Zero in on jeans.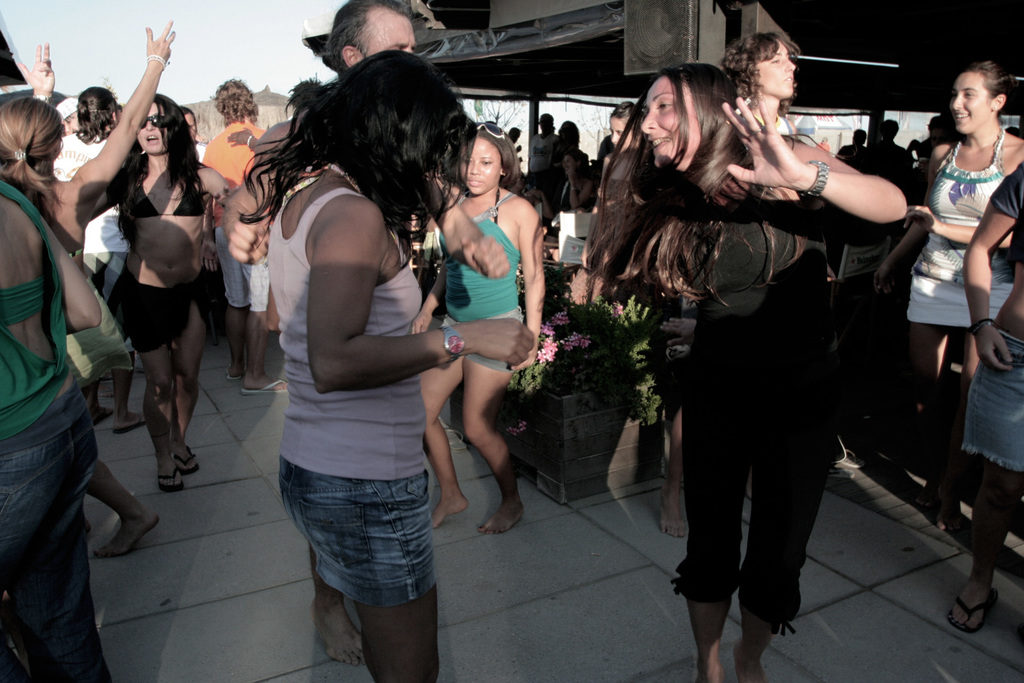
Zeroed in: l=0, t=393, r=104, b=682.
